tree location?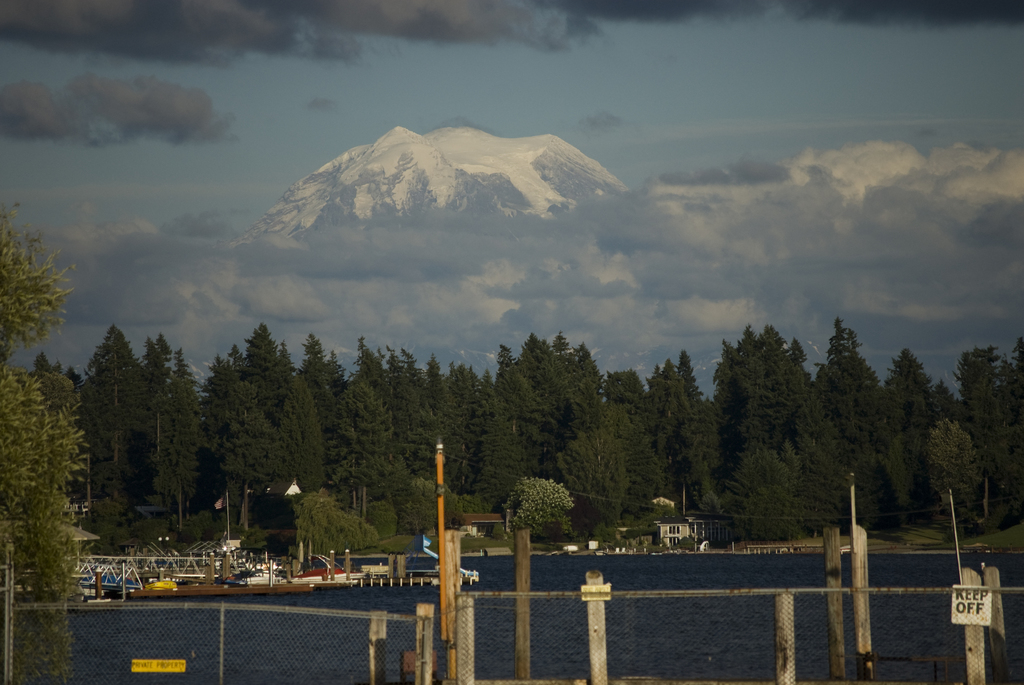
bbox(275, 373, 321, 504)
